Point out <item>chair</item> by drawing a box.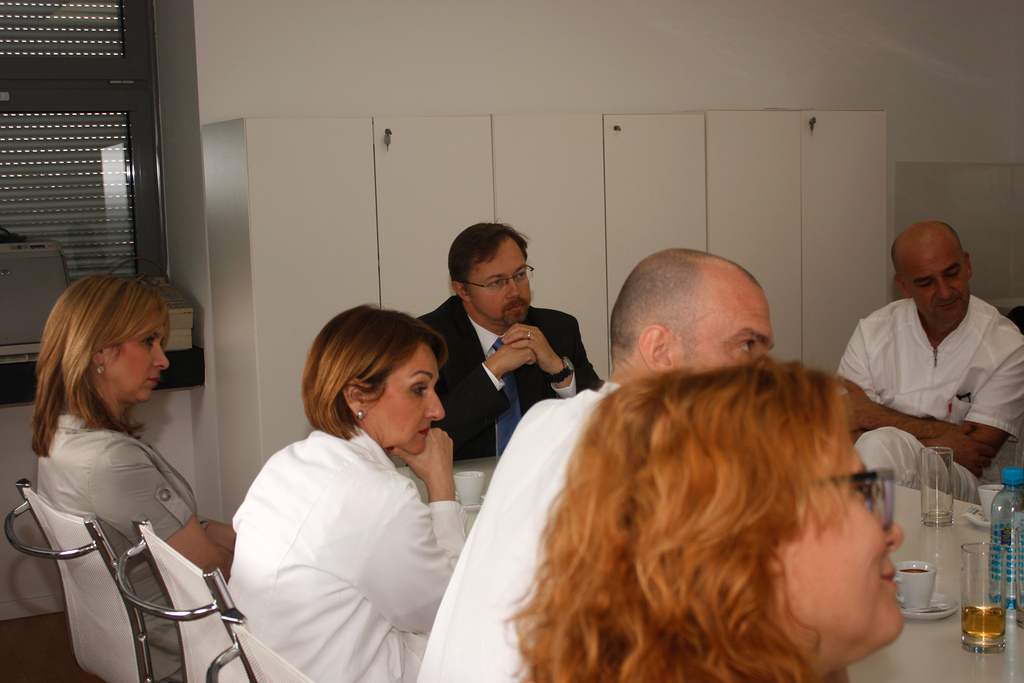
bbox=[113, 514, 248, 682].
